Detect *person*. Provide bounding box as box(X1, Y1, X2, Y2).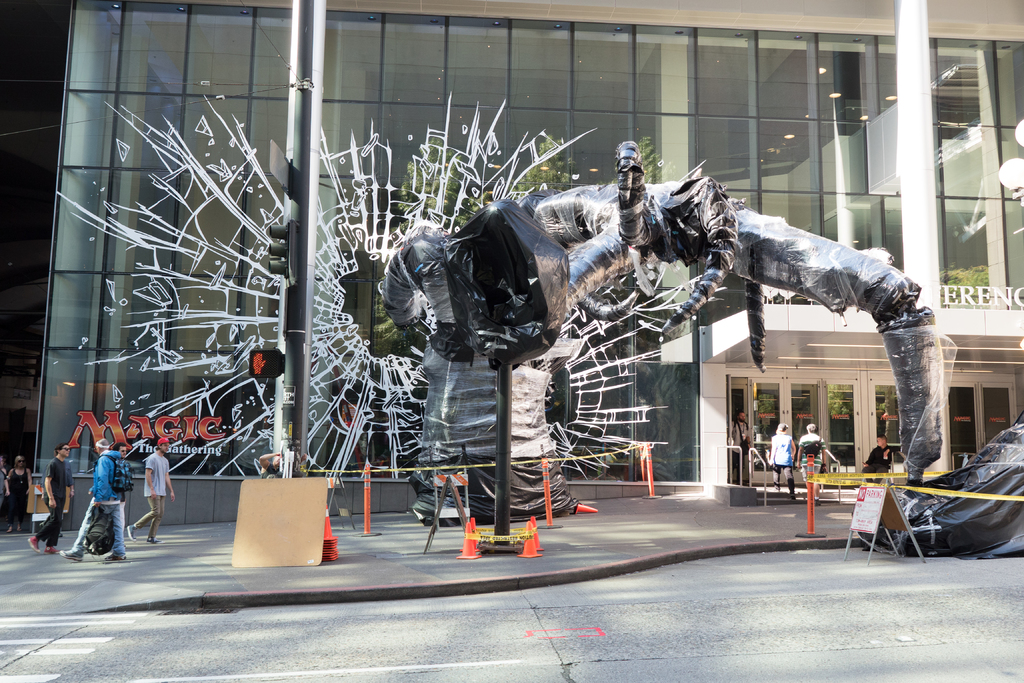
box(112, 442, 125, 518).
